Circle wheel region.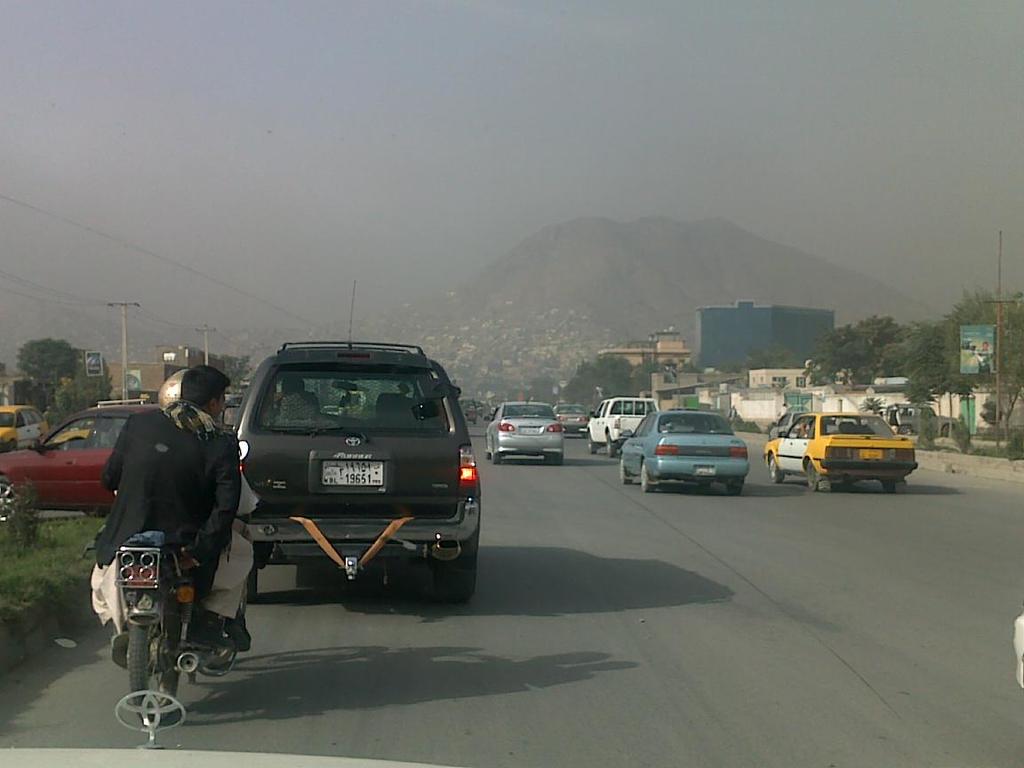
Region: <region>885, 475, 897, 486</region>.
